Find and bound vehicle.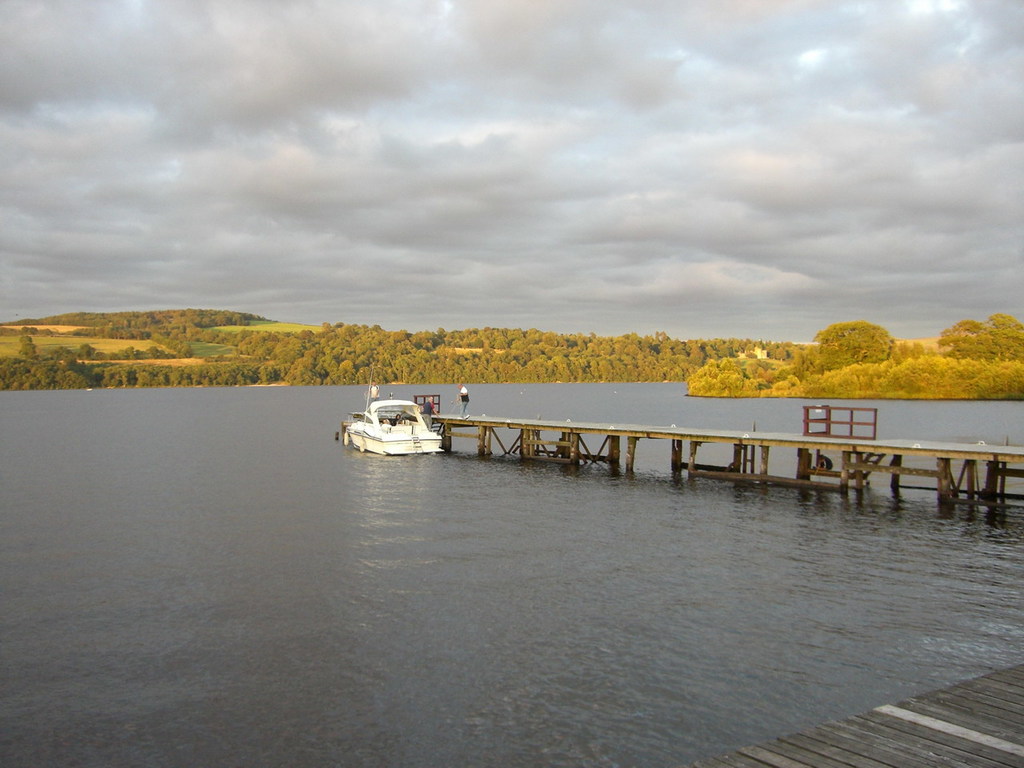
Bound: bbox=[346, 387, 446, 462].
